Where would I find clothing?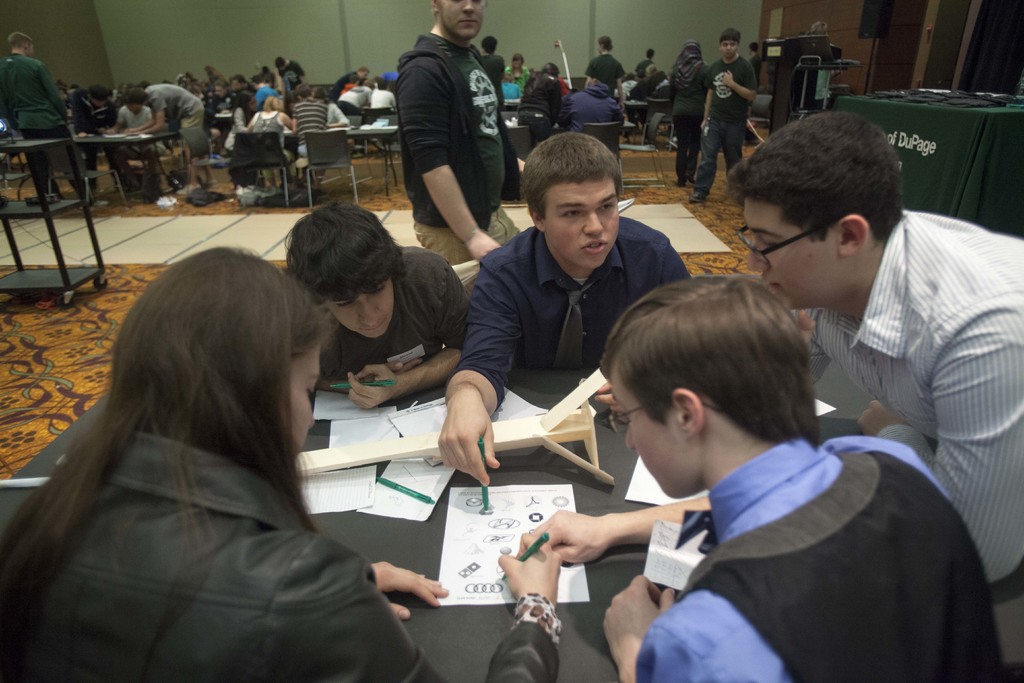
At {"x1": 0, "y1": 411, "x2": 568, "y2": 682}.
